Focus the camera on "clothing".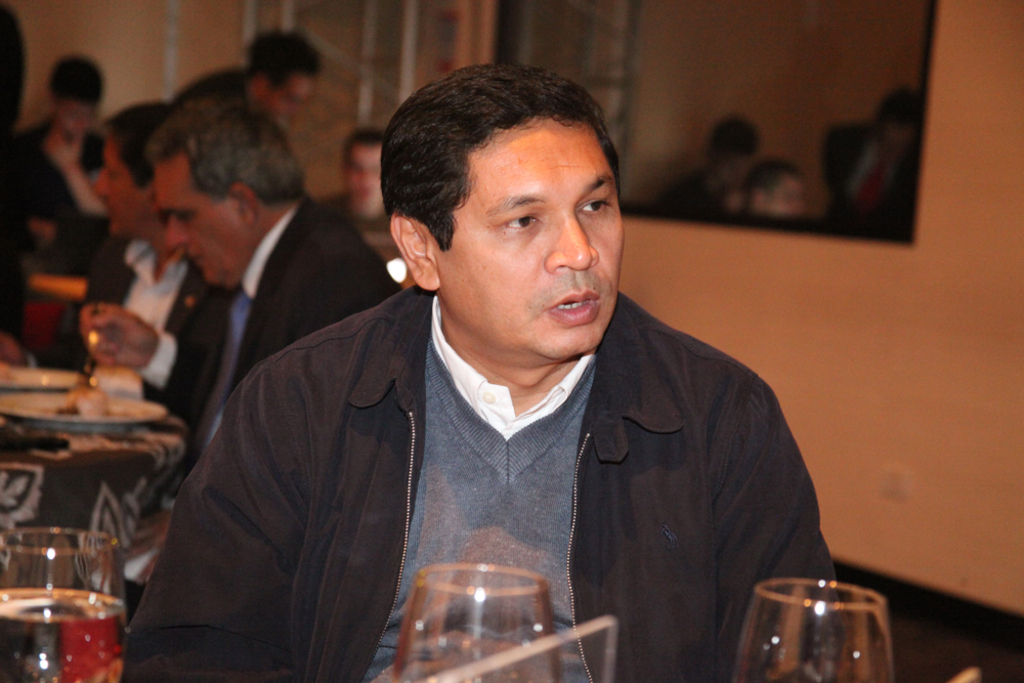
Focus region: 147 191 396 498.
